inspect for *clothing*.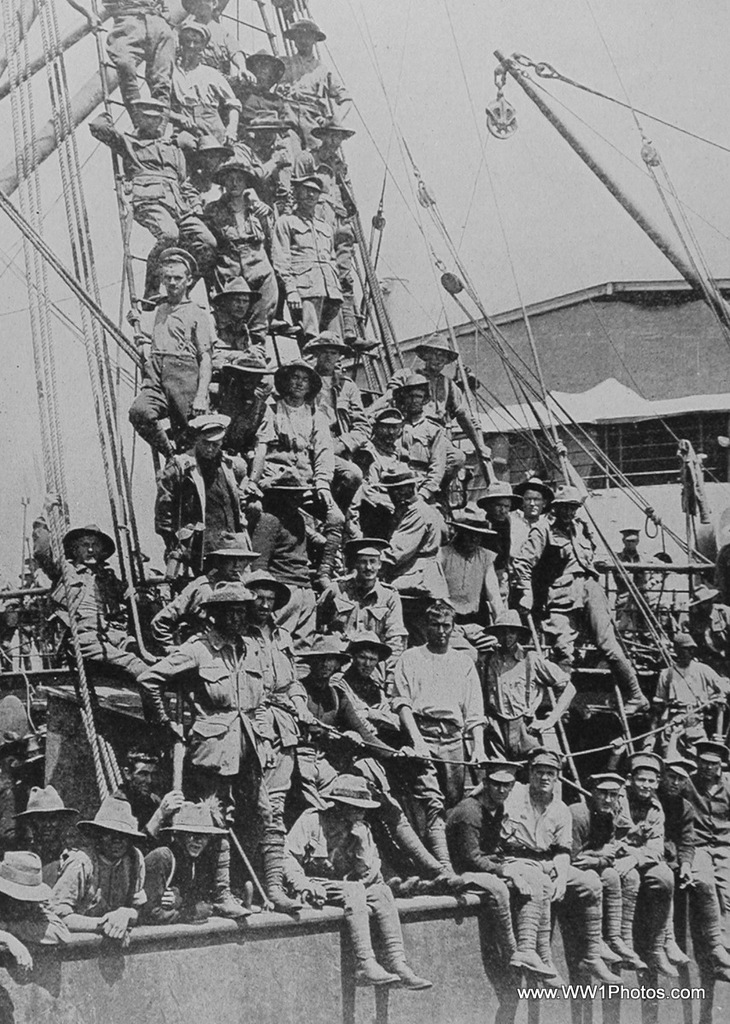
Inspection: (144,626,277,911).
